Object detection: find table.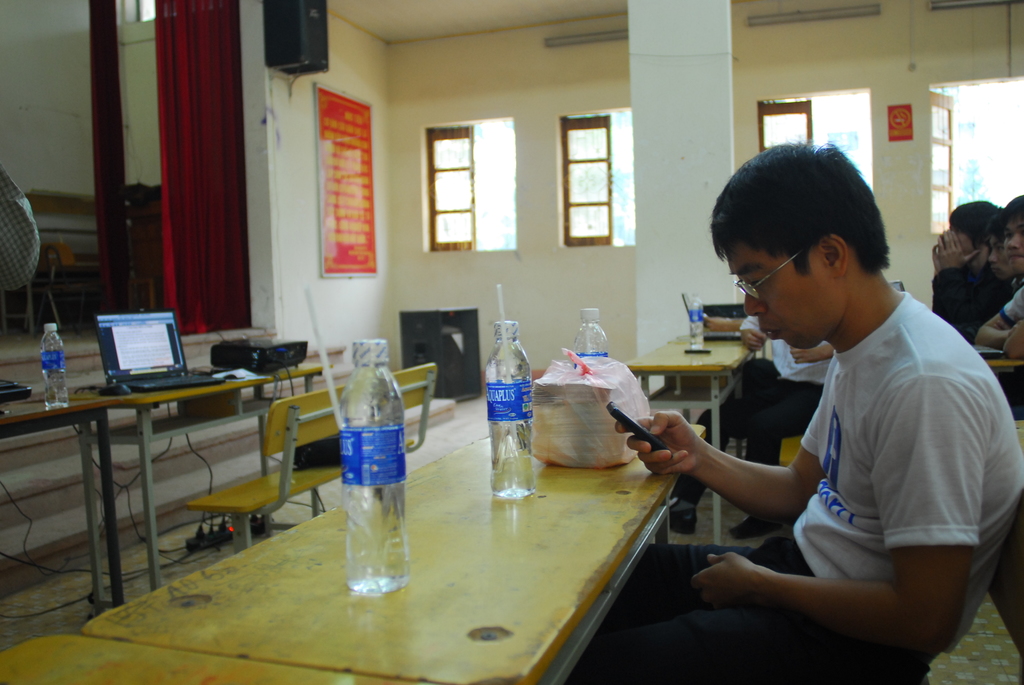
(80,355,326,592).
